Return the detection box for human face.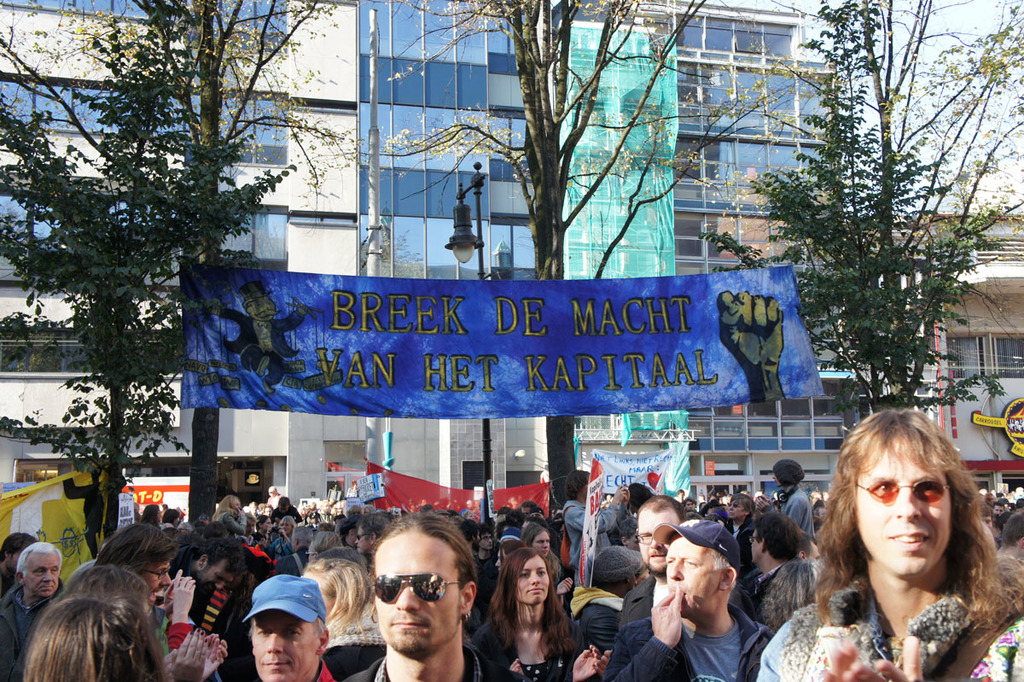
Rect(520, 557, 546, 610).
